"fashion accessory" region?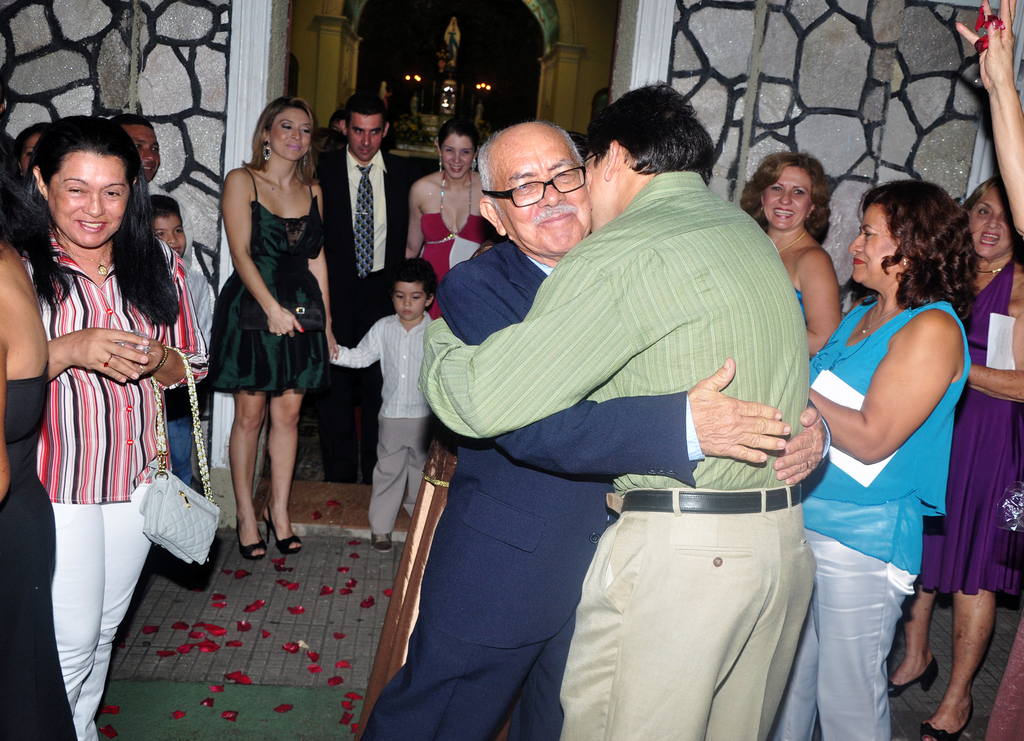
860 304 899 335
